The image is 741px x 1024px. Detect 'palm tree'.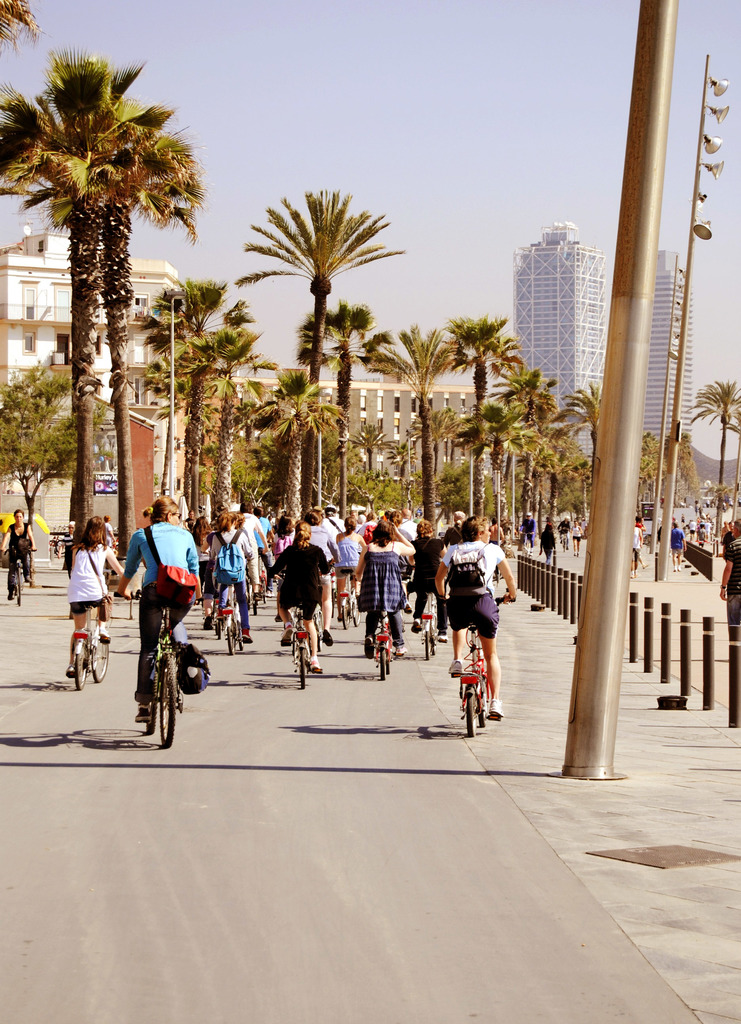
Detection: bbox=(450, 314, 507, 531).
